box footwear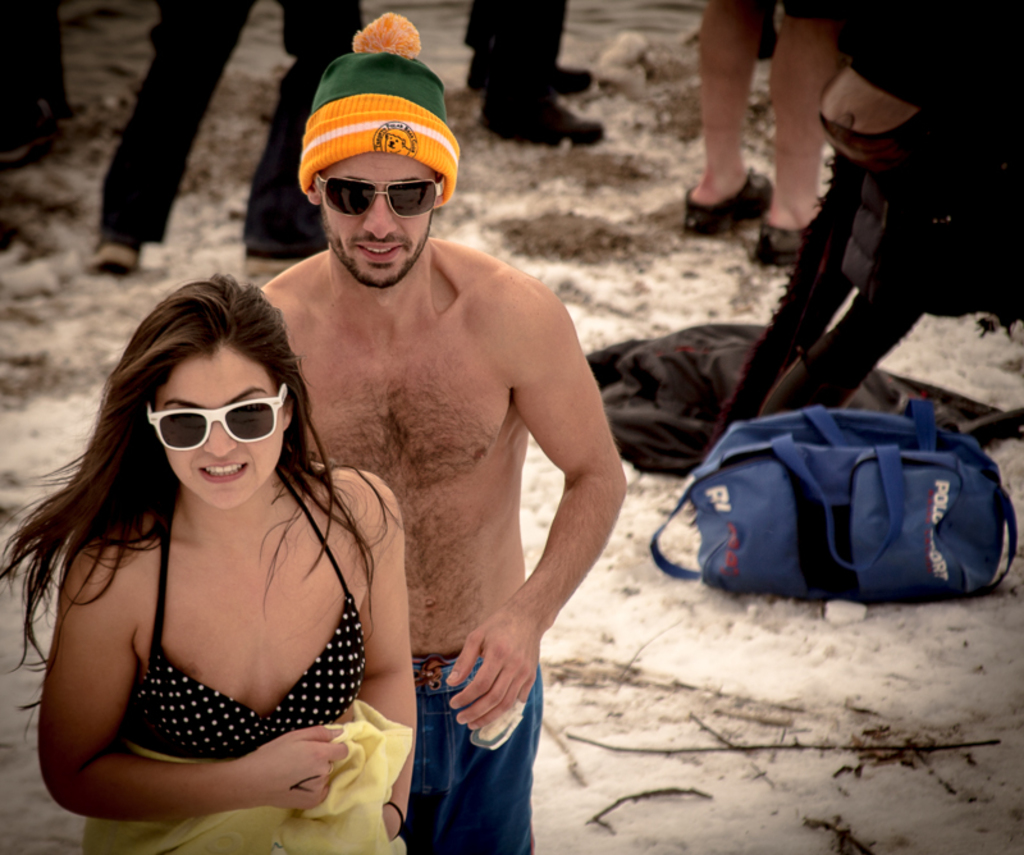
[509, 104, 603, 151]
